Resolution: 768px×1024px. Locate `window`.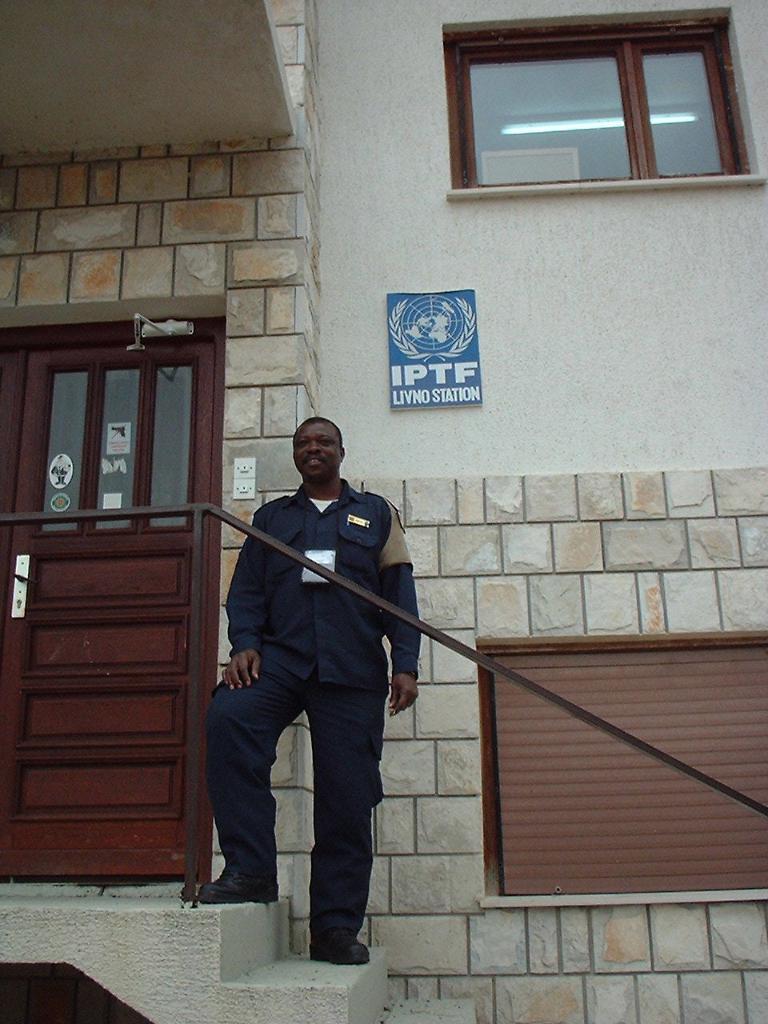
449, 31, 752, 193.
